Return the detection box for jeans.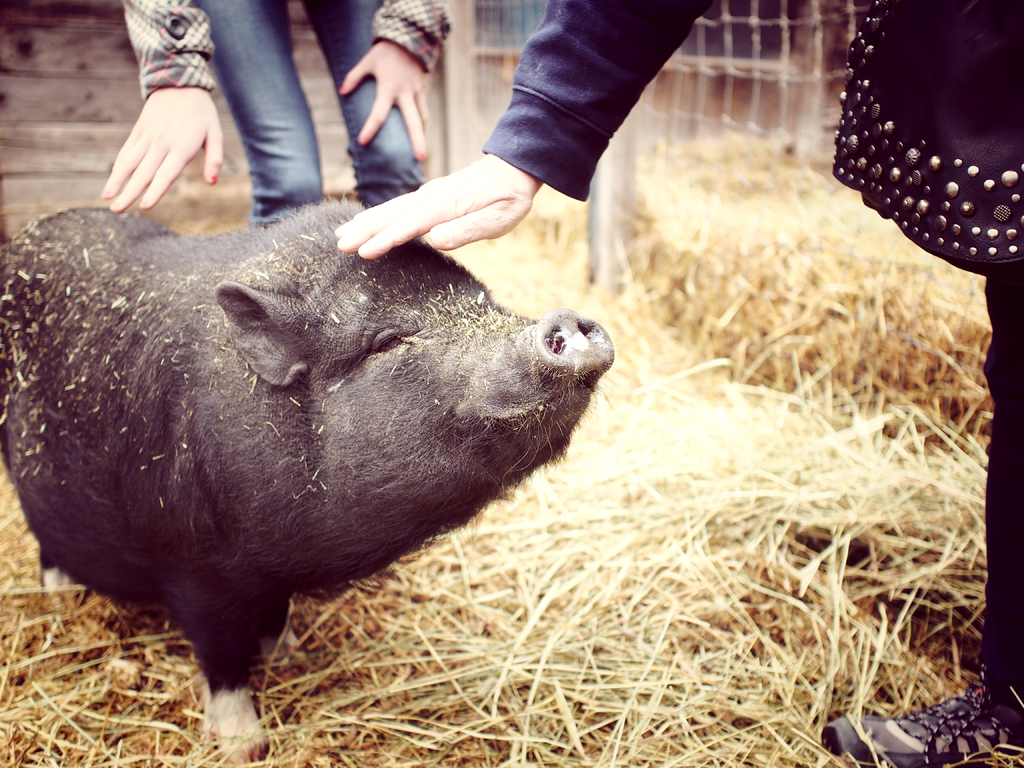
box=[191, 1, 429, 215].
